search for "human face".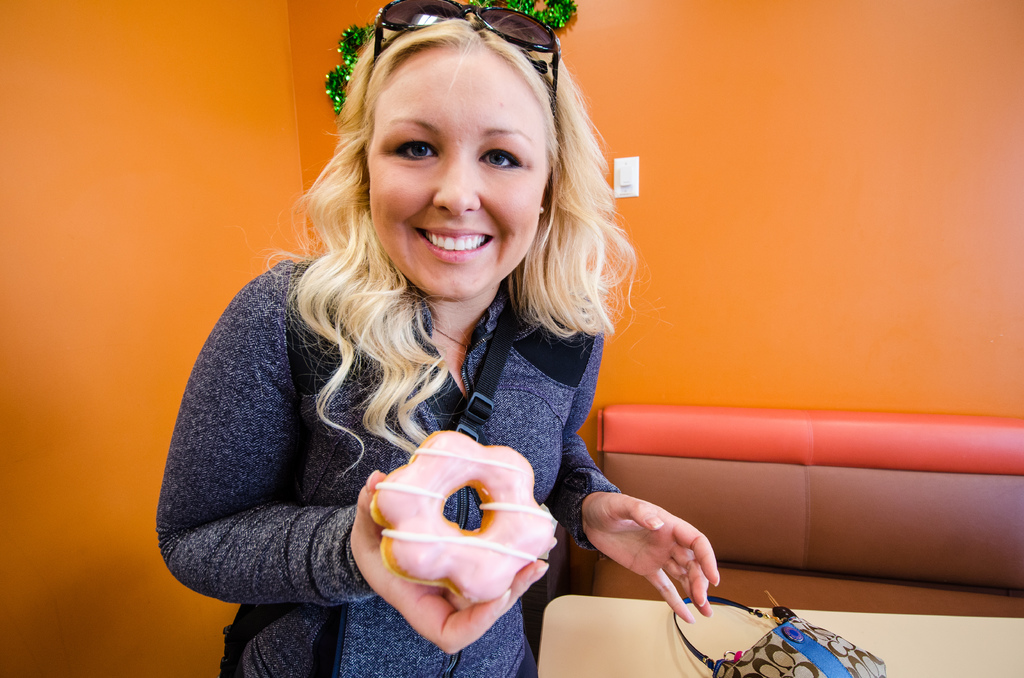
Found at box(367, 54, 547, 302).
